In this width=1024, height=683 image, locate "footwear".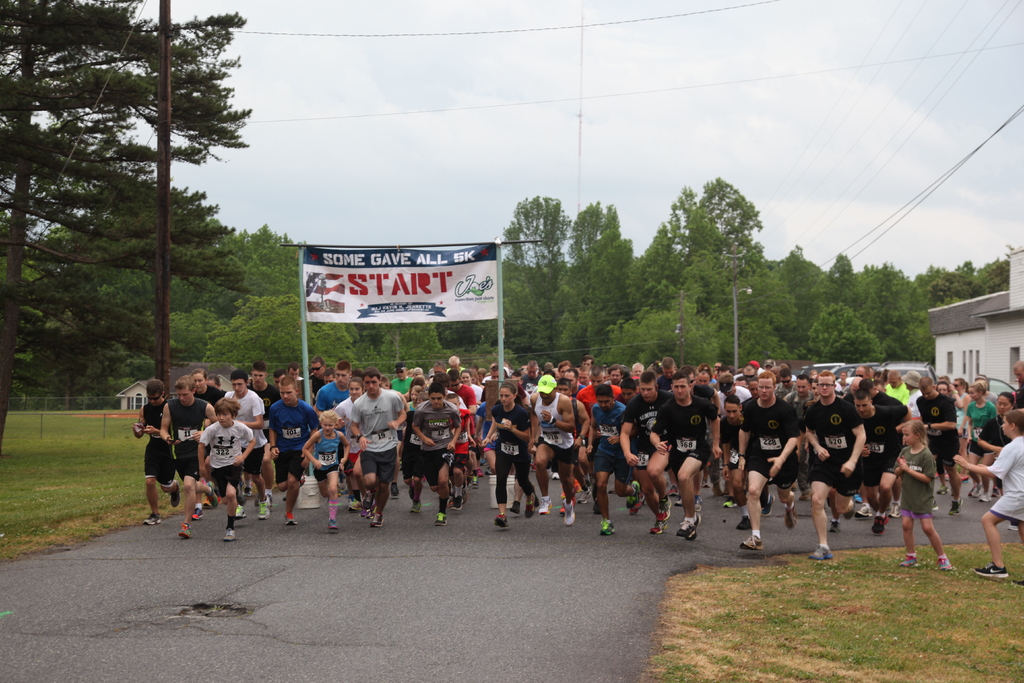
Bounding box: region(511, 499, 519, 514).
